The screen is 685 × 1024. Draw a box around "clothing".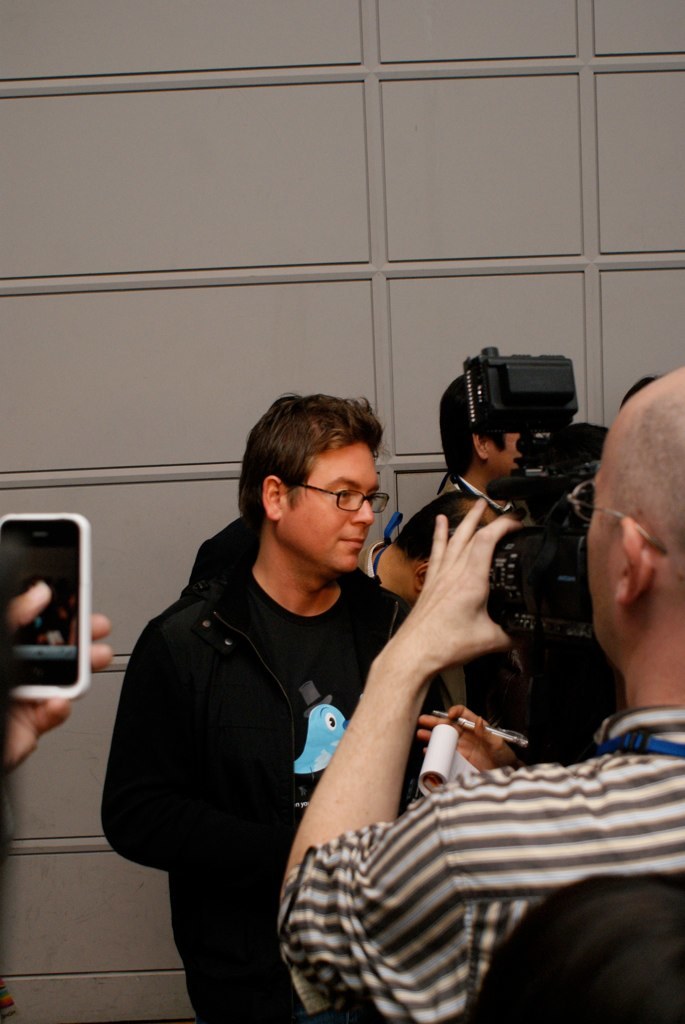
[left=358, top=538, right=468, bottom=715].
